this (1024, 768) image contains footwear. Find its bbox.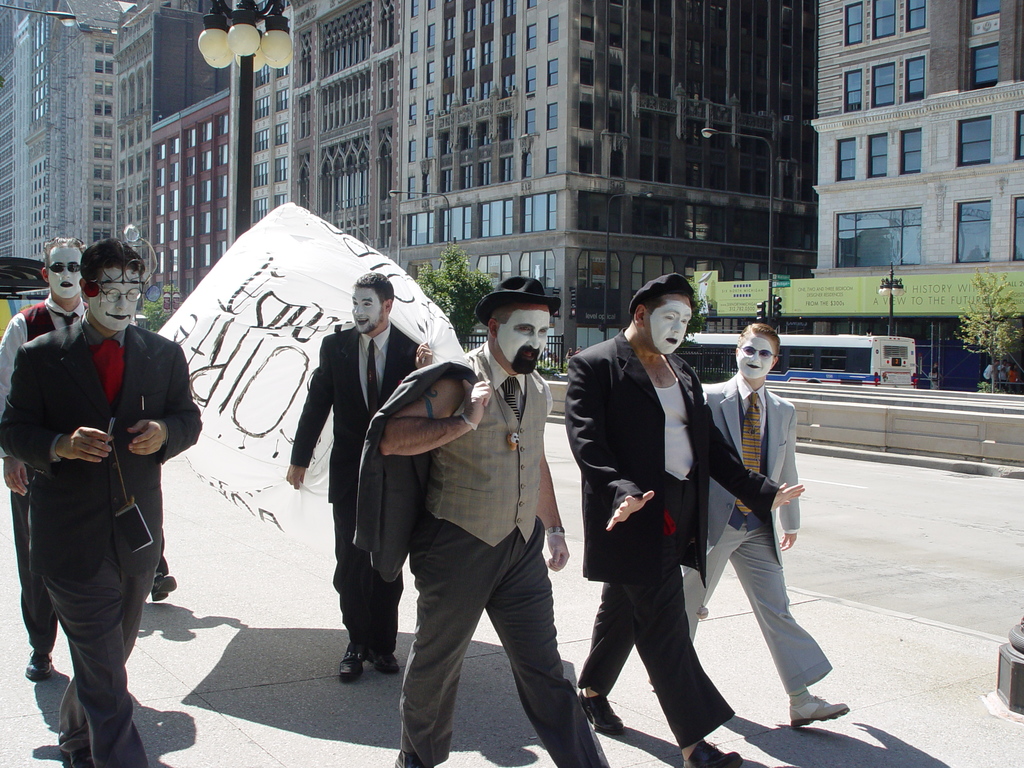
682,733,746,767.
